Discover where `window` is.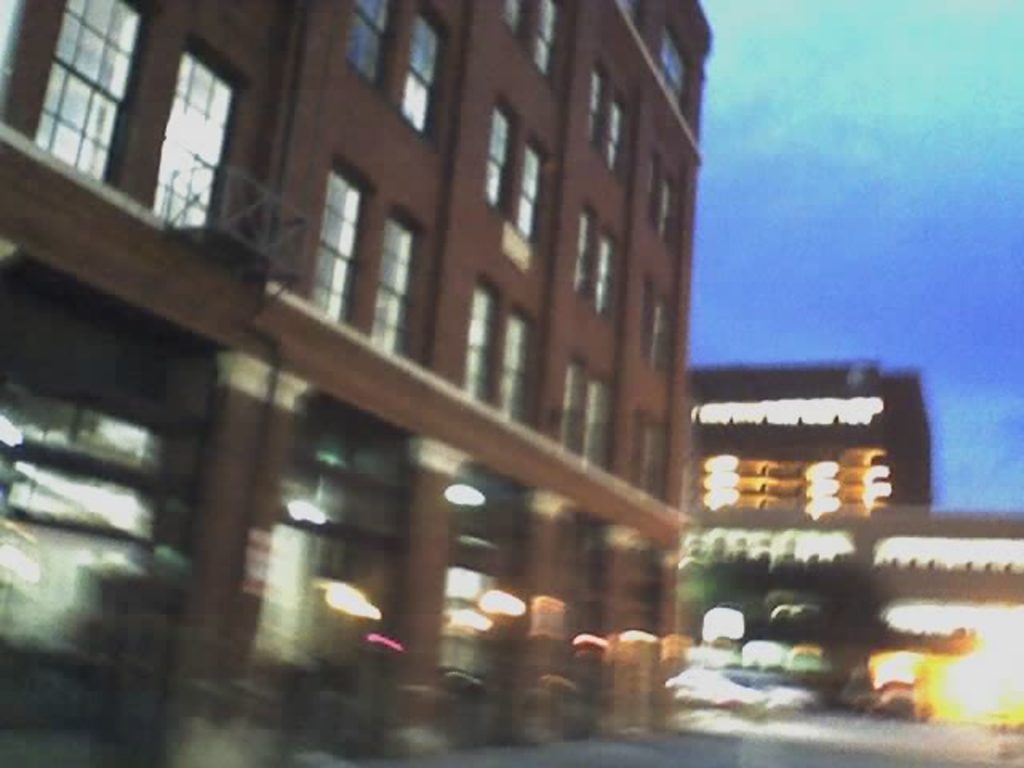
Discovered at left=587, top=64, right=610, bottom=149.
